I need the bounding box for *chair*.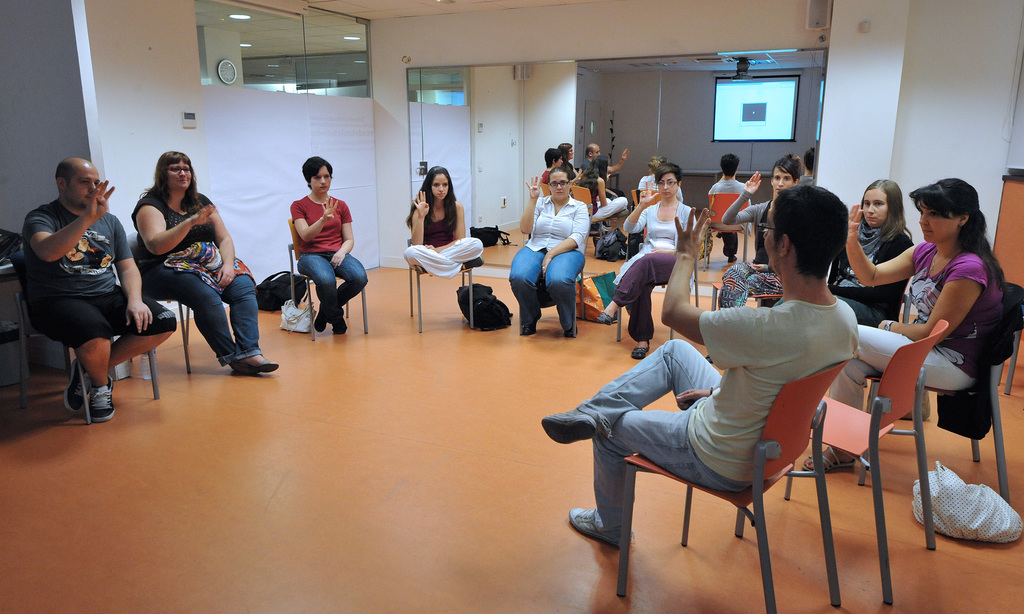
Here it is: 706:195:749:268.
